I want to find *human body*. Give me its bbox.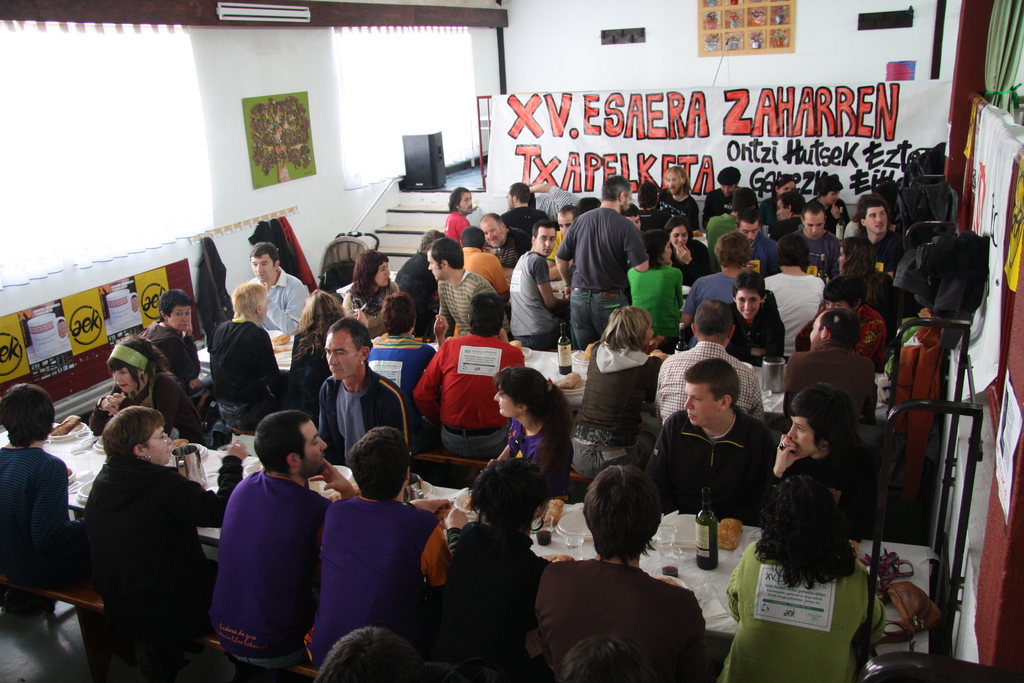
<region>307, 424, 455, 682</region>.
